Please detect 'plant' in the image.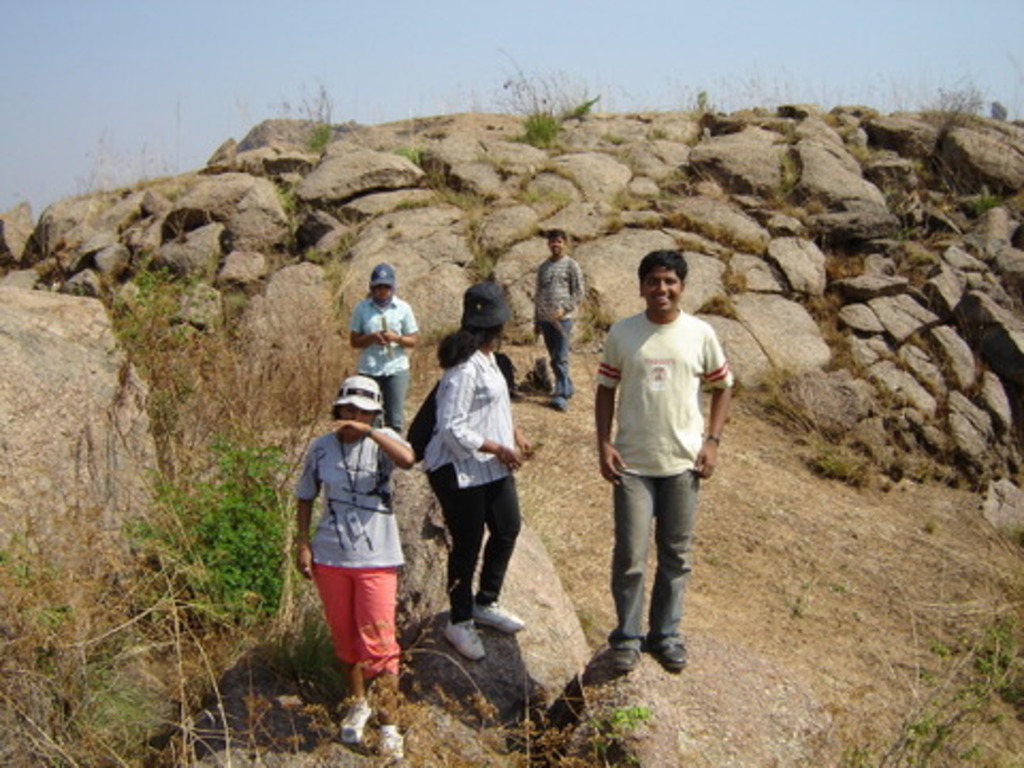
(540,186,565,215).
